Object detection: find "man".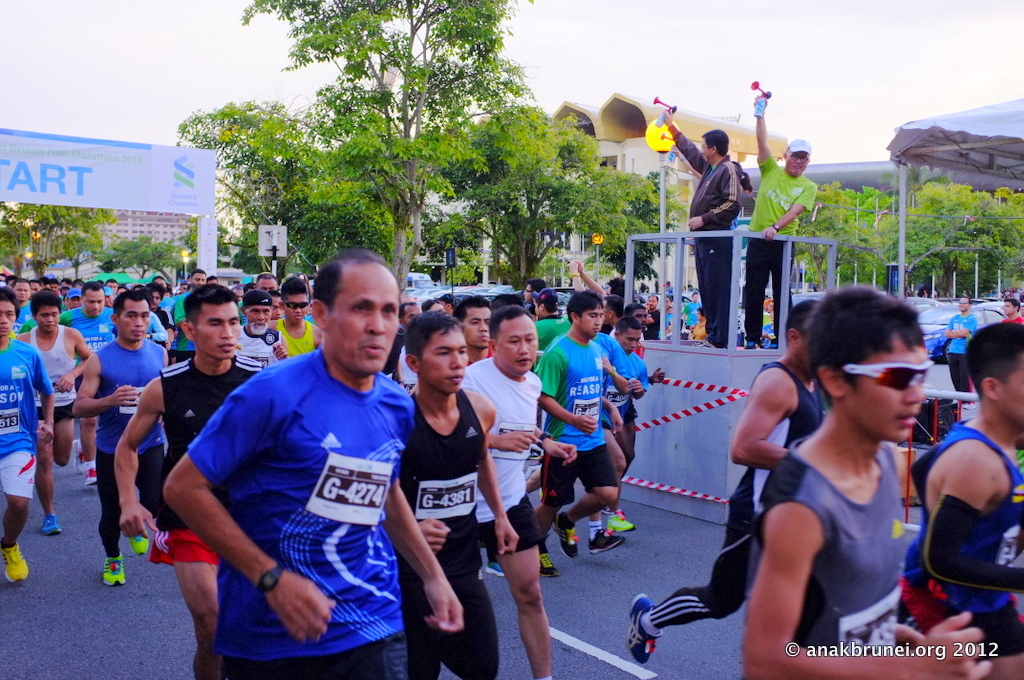
box=[661, 107, 750, 348].
